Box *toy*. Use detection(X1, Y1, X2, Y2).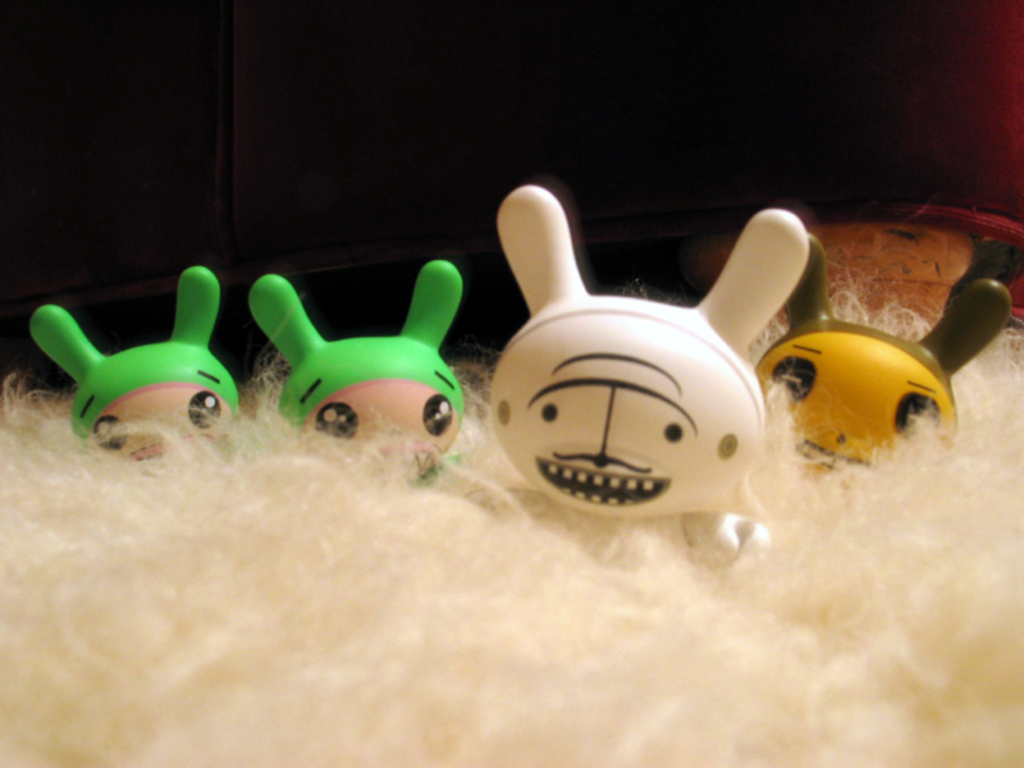
detection(252, 270, 468, 494).
